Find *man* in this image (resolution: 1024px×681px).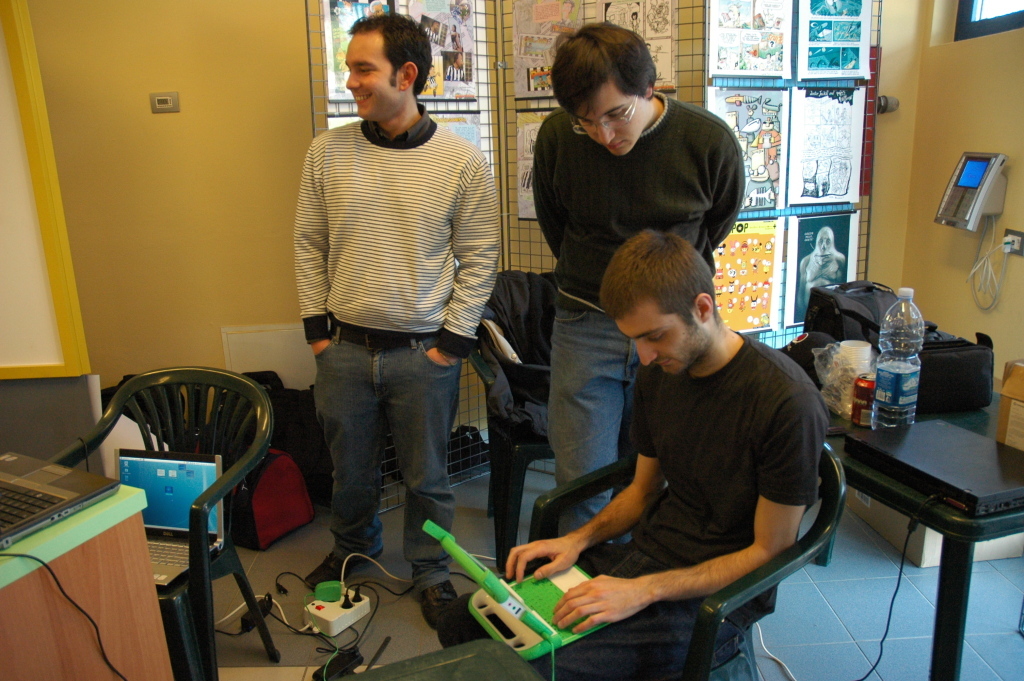
bbox=[521, 15, 747, 527].
